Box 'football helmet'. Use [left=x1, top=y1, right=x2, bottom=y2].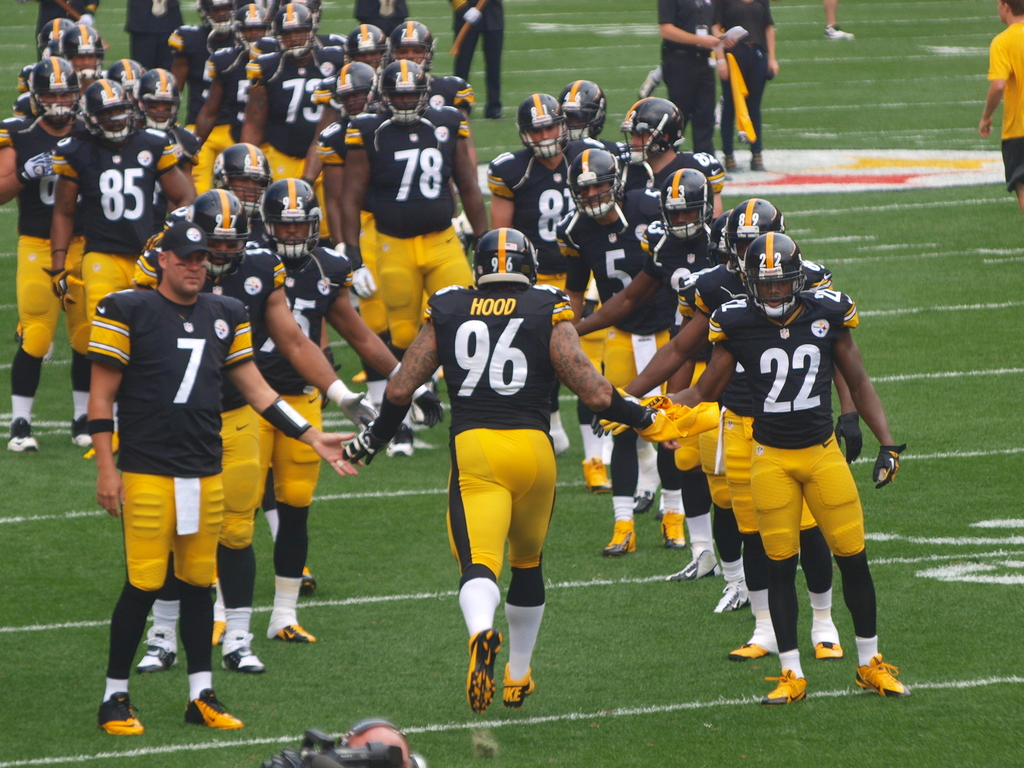
[left=653, top=163, right=716, bottom=244].
